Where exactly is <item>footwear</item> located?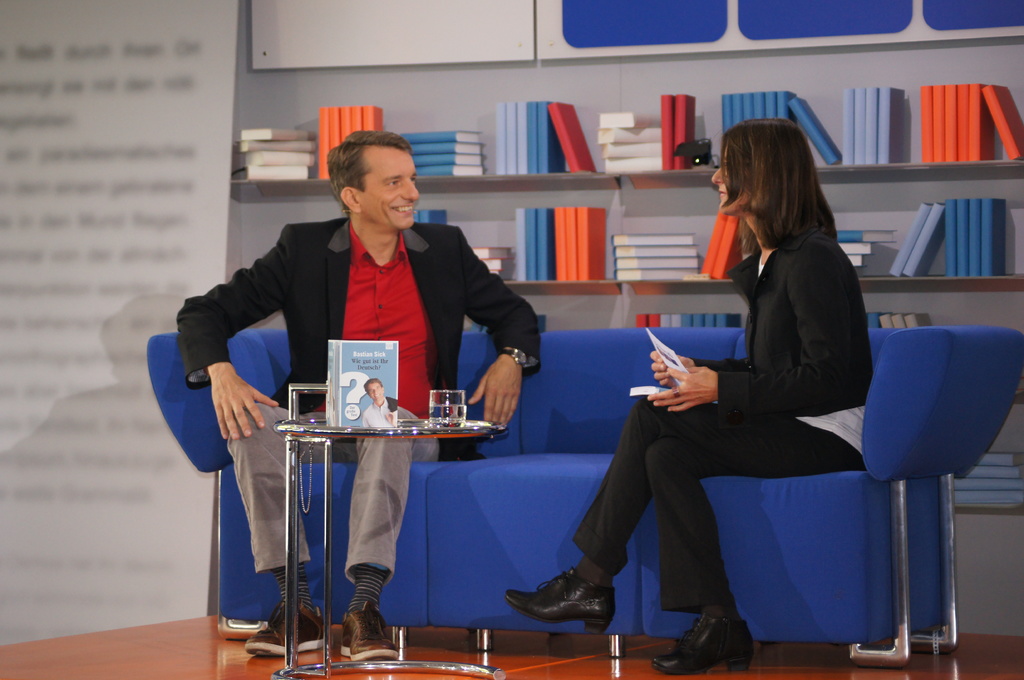
Its bounding box is l=660, t=609, r=756, b=674.
